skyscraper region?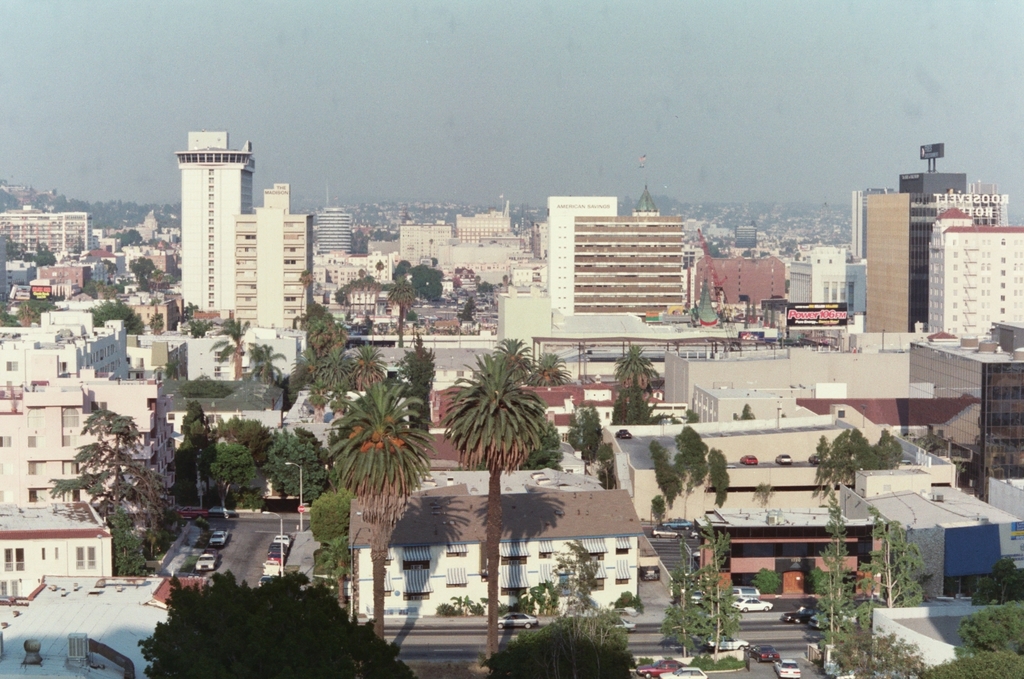
box(863, 186, 939, 336)
